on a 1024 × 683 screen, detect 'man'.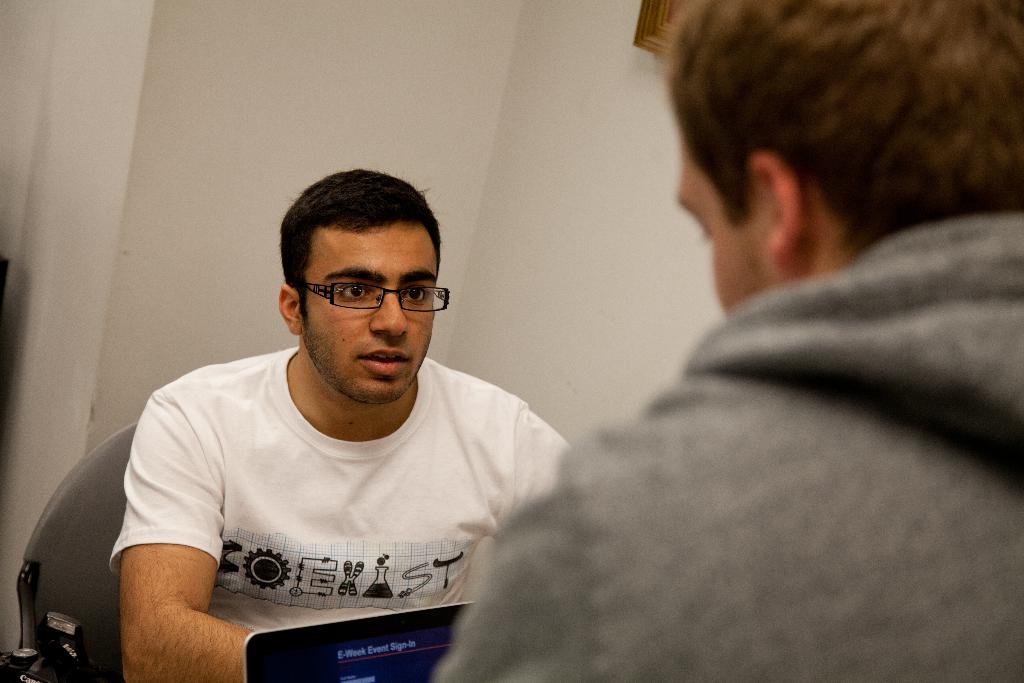
(left=426, top=0, right=1019, bottom=682).
